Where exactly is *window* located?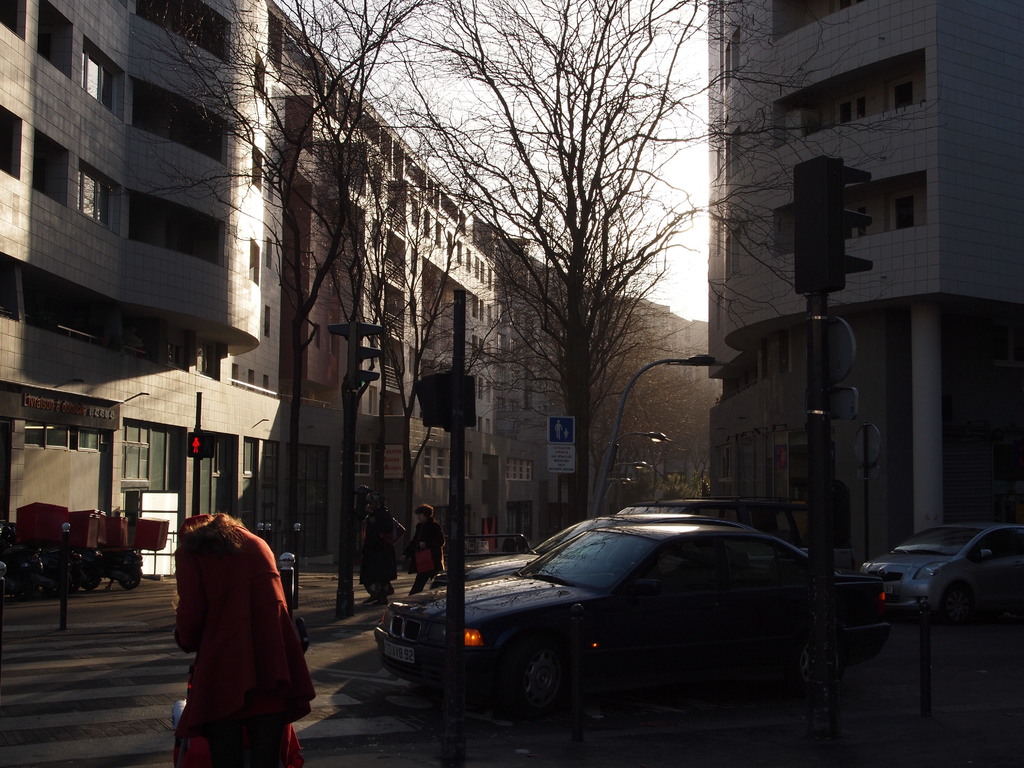
Its bounding box is 266 304 271 339.
